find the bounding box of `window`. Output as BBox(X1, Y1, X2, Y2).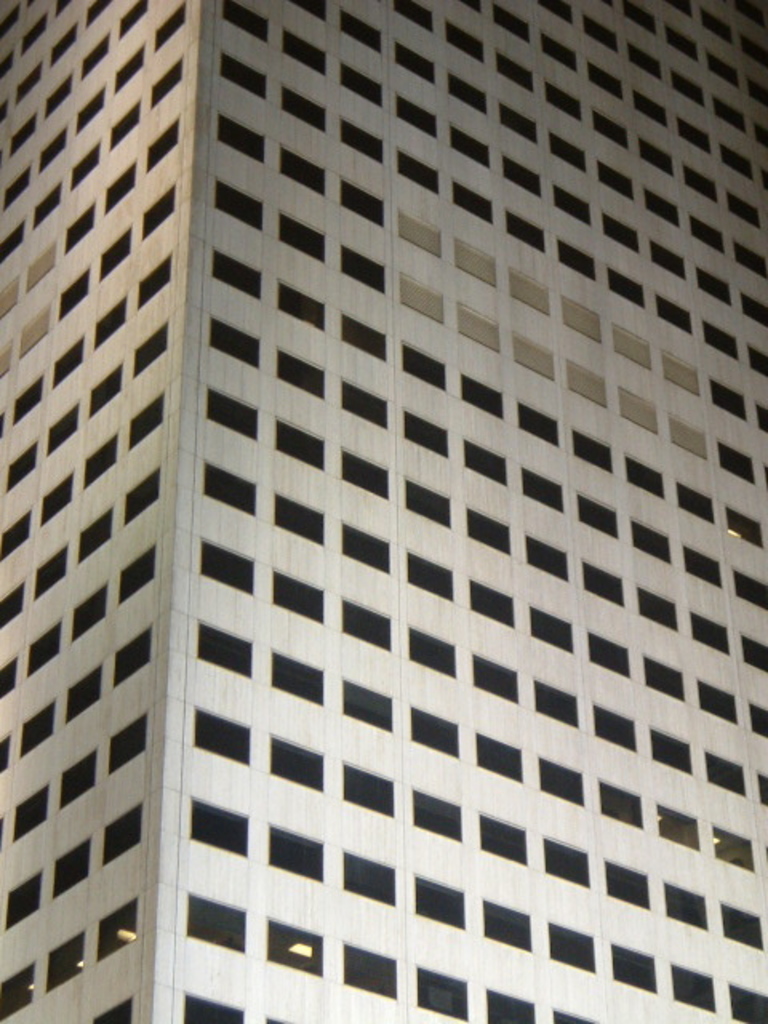
BBox(46, 402, 75, 454).
